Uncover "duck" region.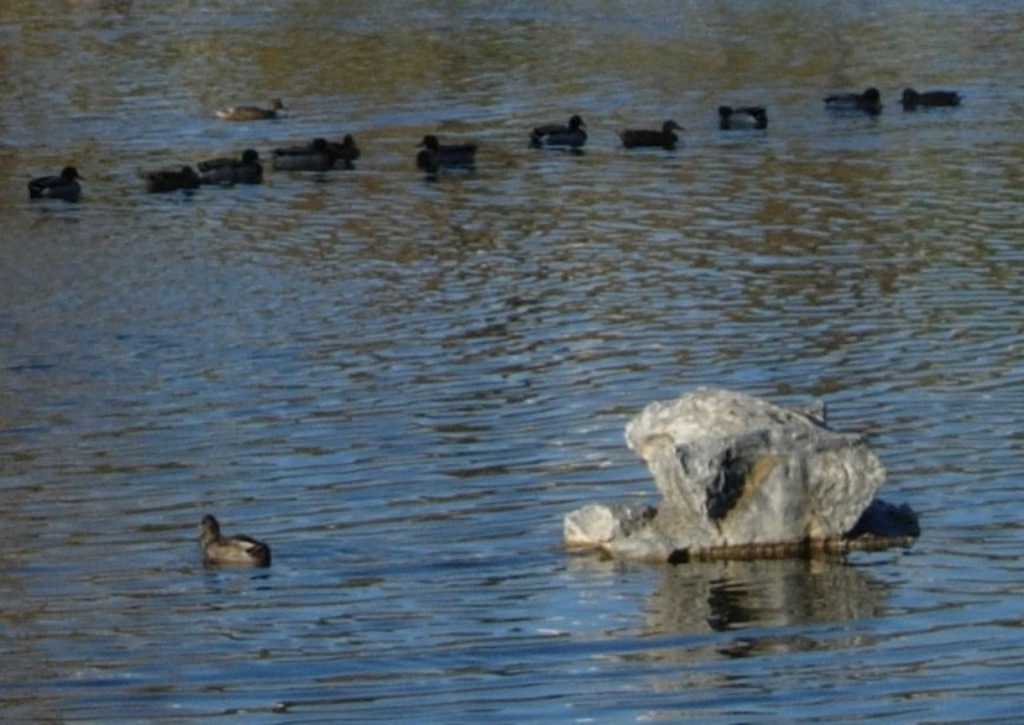
Uncovered: <region>176, 512, 259, 581</region>.
